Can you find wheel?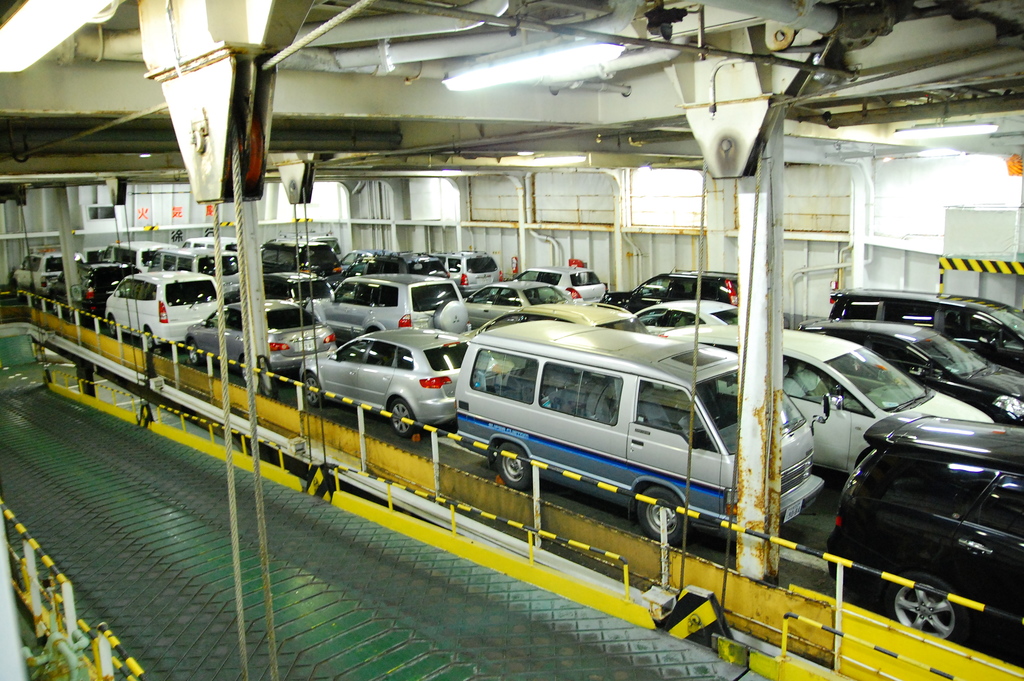
Yes, bounding box: bbox=(391, 400, 412, 434).
